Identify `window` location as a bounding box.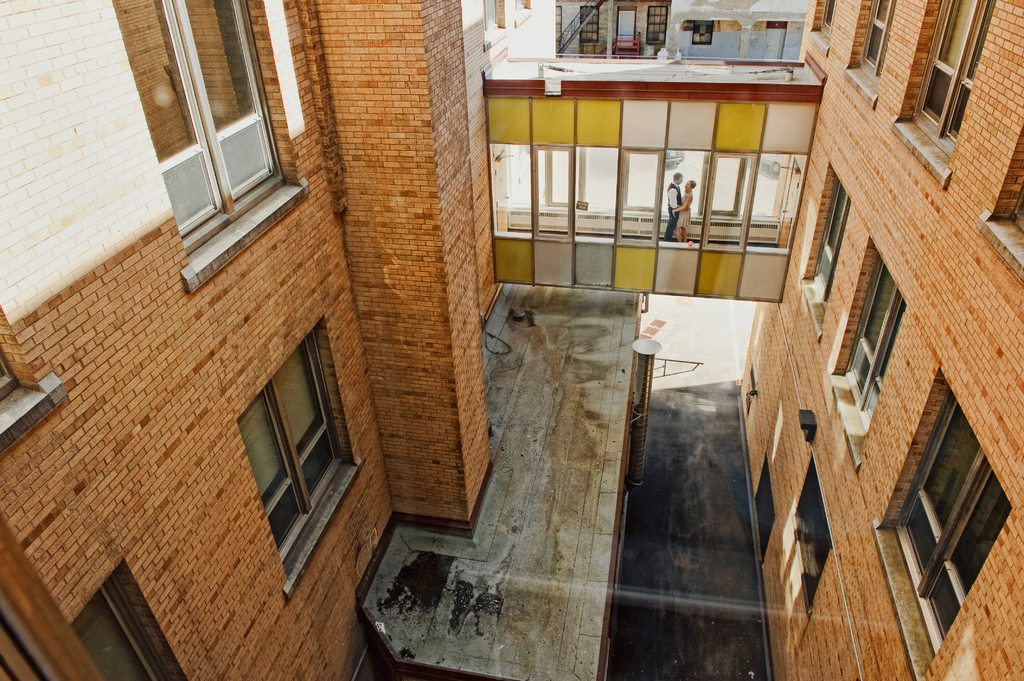
(x1=874, y1=366, x2=1012, y2=680).
